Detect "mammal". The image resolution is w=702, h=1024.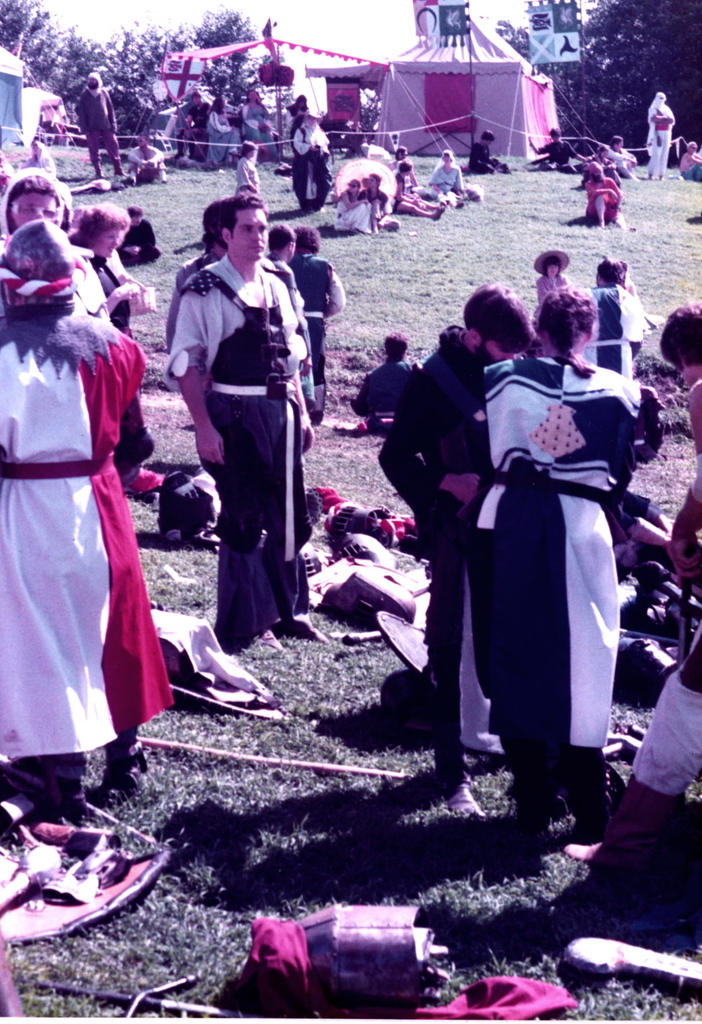
[x1=0, y1=169, x2=111, y2=325].
